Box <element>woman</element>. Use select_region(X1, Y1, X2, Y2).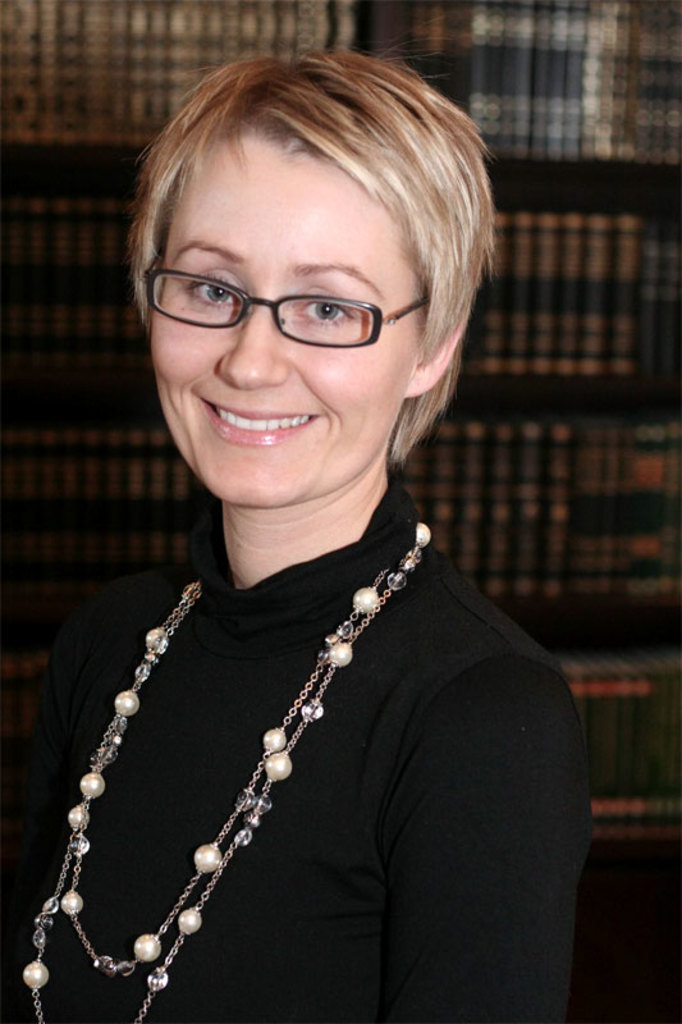
select_region(28, 46, 600, 972).
